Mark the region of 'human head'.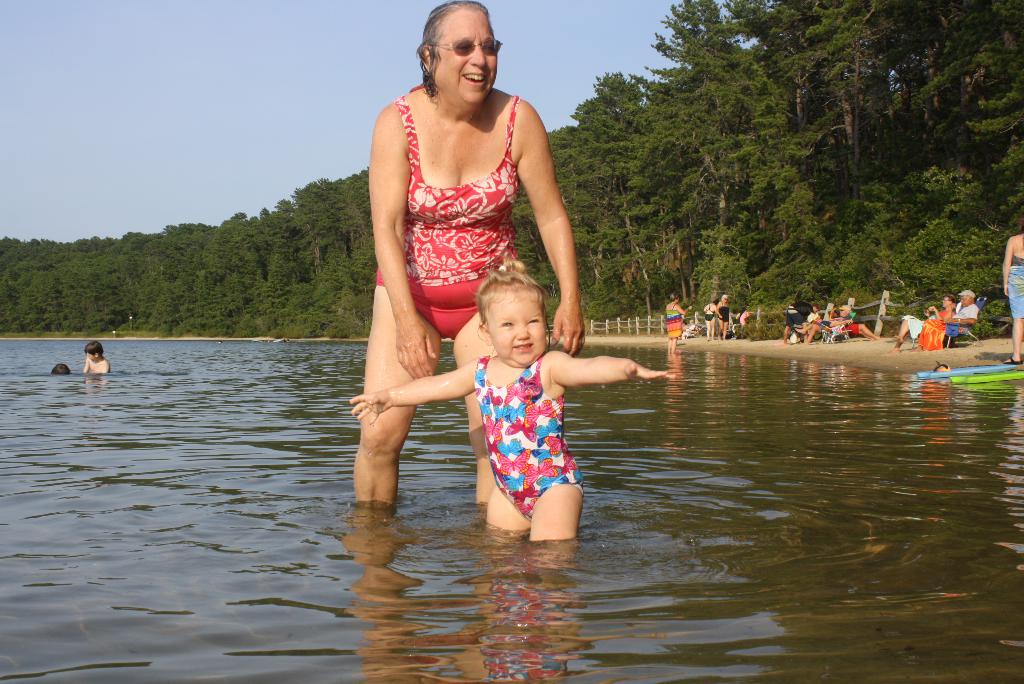
Region: detection(669, 293, 680, 302).
